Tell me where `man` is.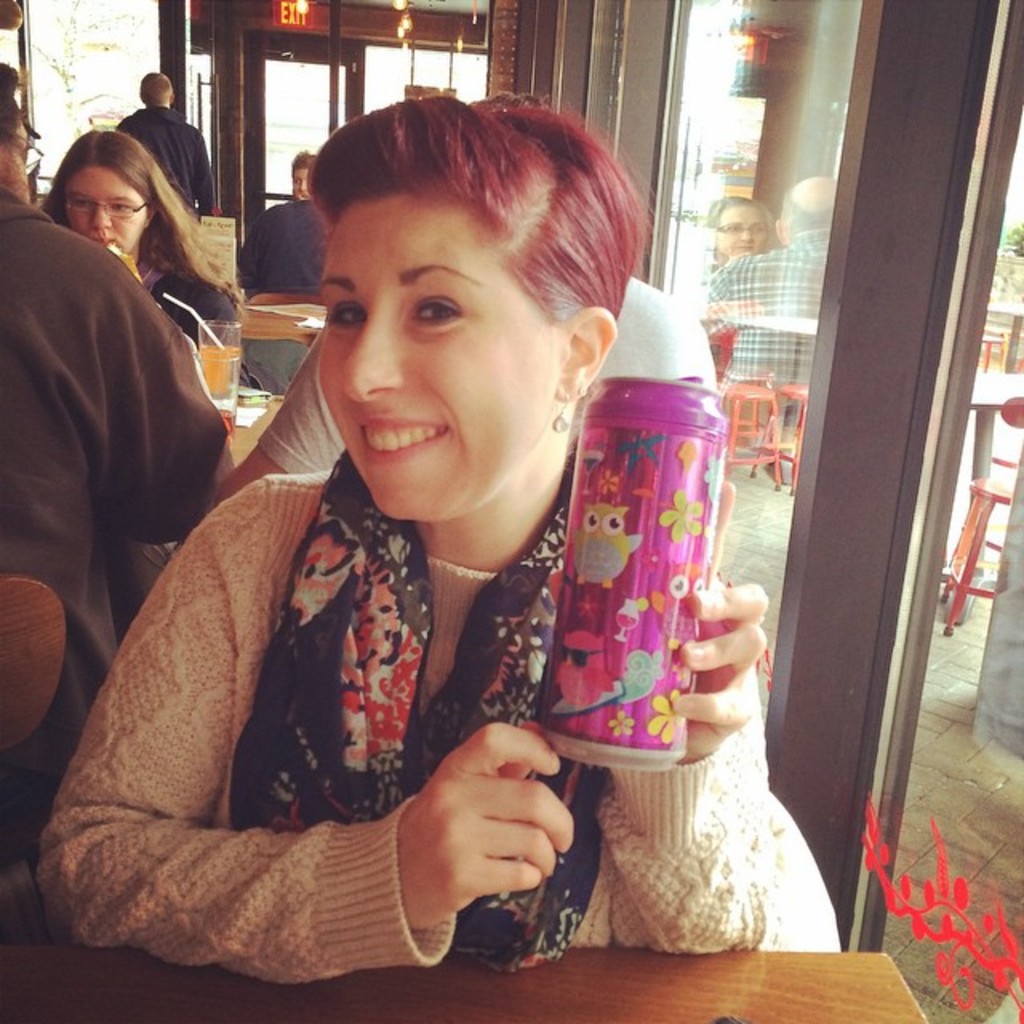
`man` is at detection(115, 72, 211, 214).
